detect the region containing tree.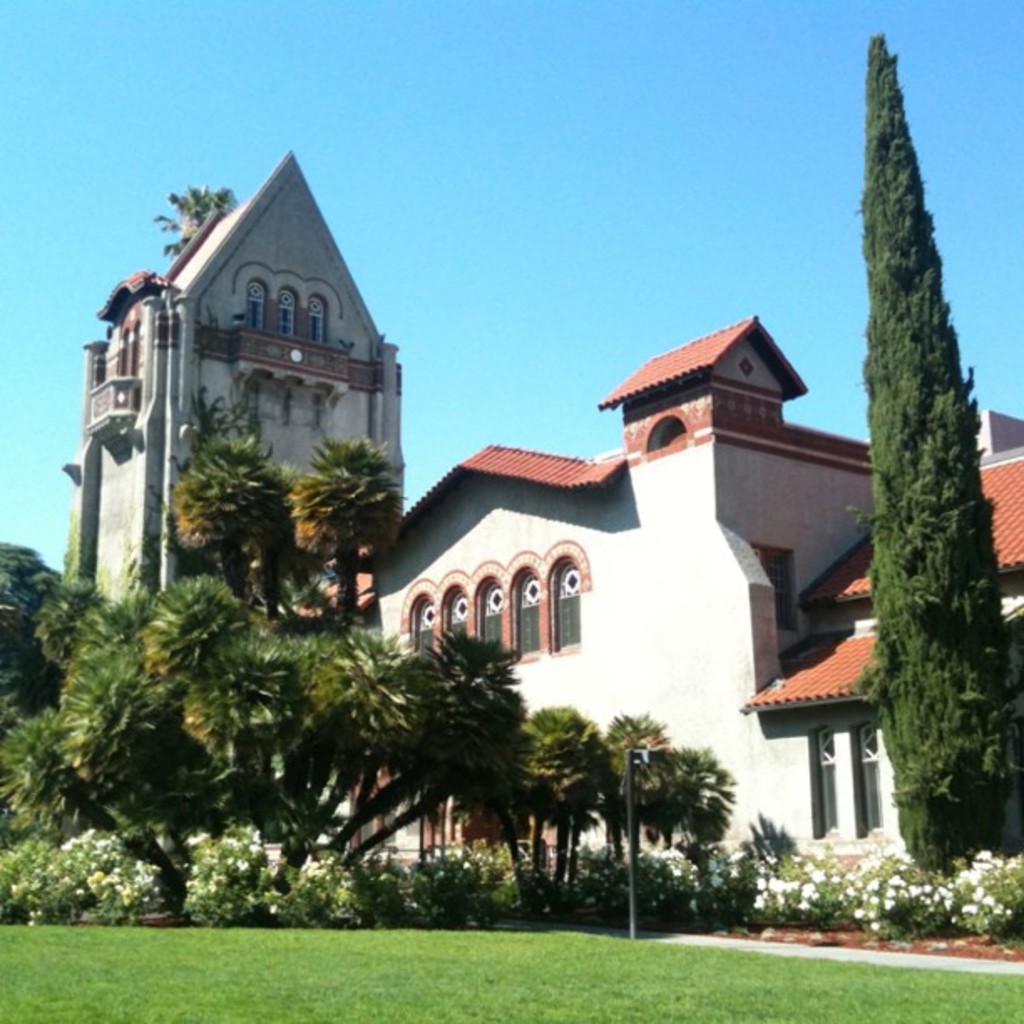
x1=832, y1=20, x2=1022, y2=875.
